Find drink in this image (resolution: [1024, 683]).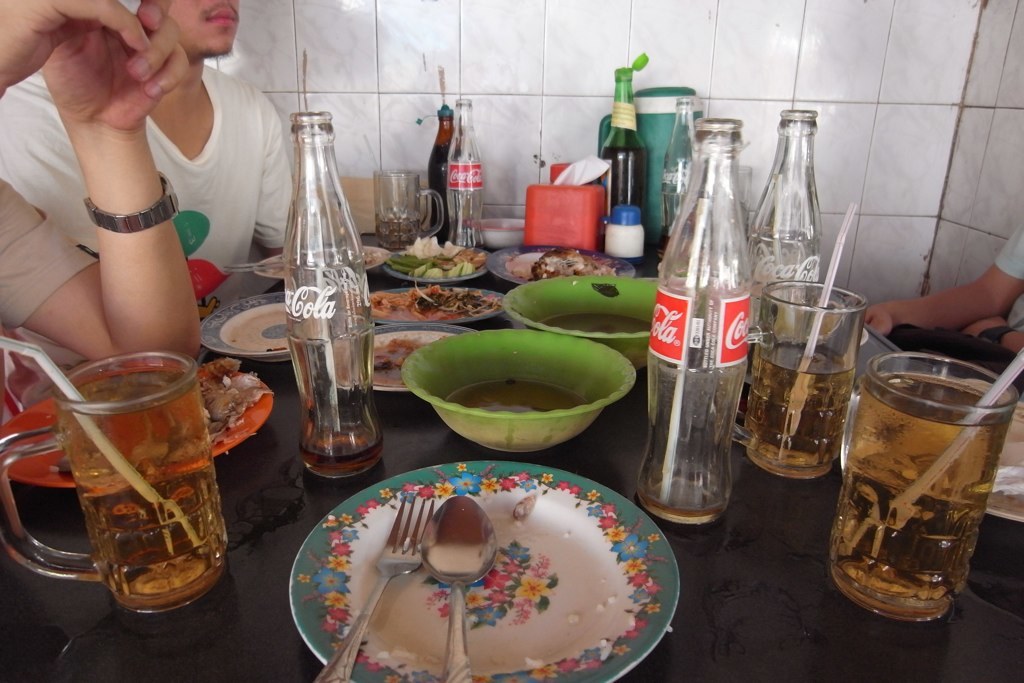
bbox(654, 222, 674, 257).
